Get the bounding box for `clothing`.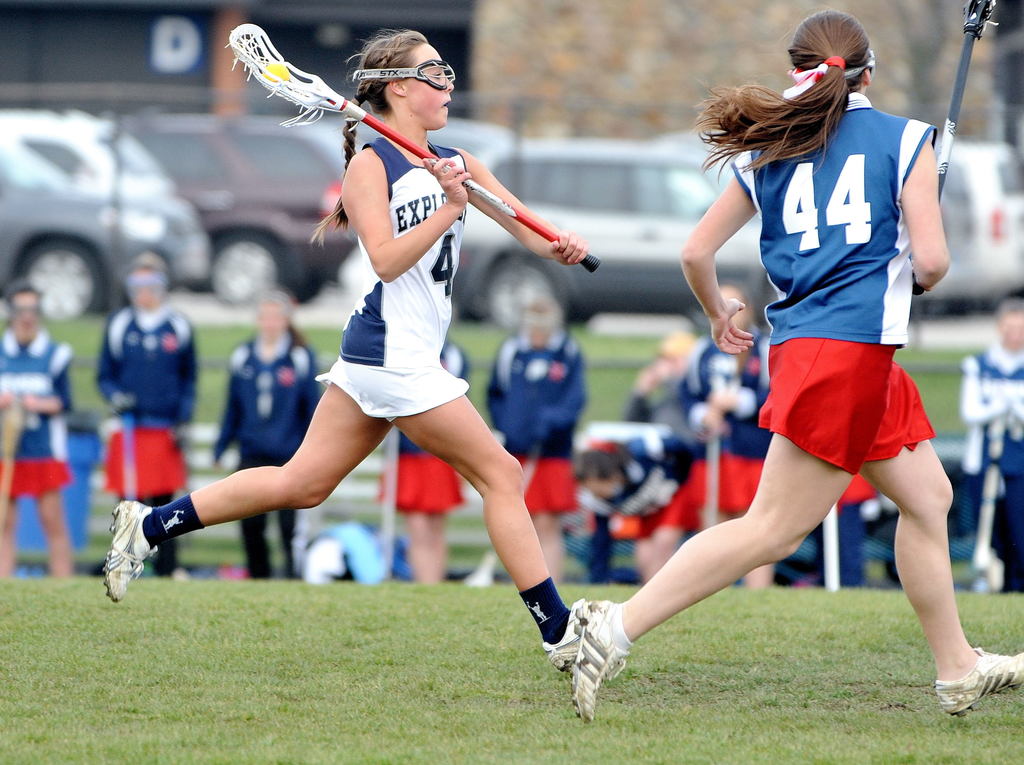
[0,319,72,498].
